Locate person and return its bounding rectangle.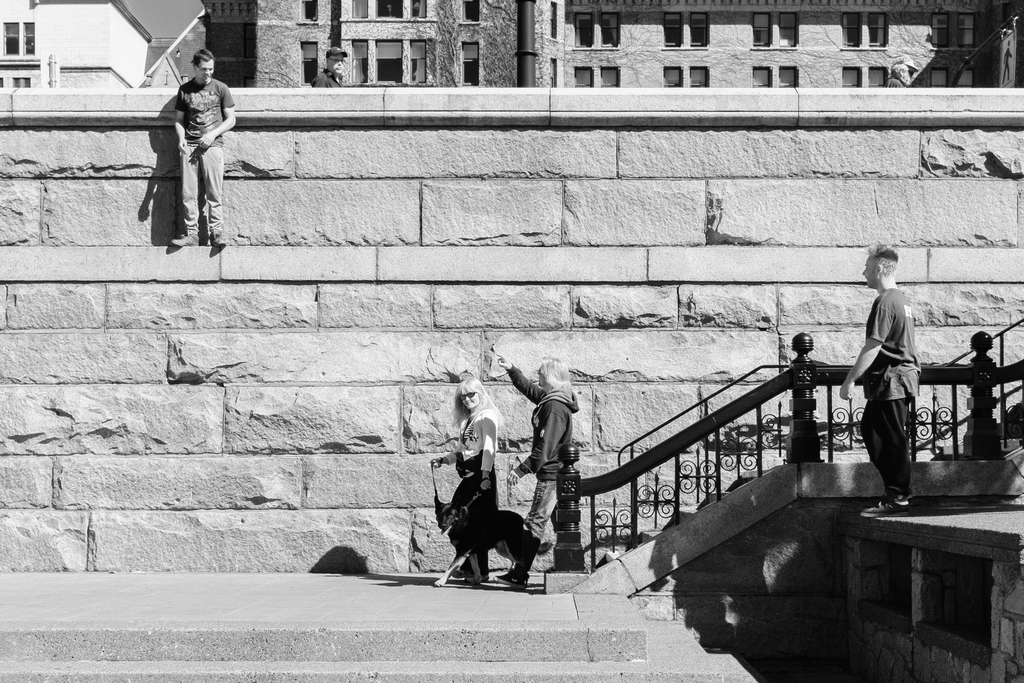
bbox=[169, 49, 237, 251].
